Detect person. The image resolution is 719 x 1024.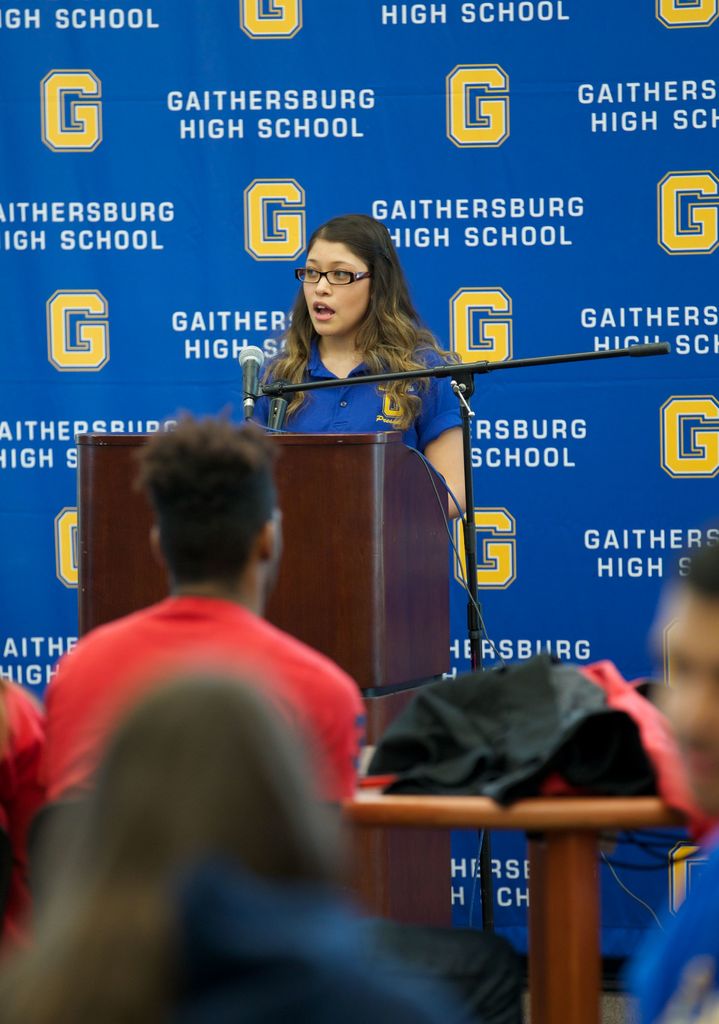
crop(241, 216, 476, 519).
